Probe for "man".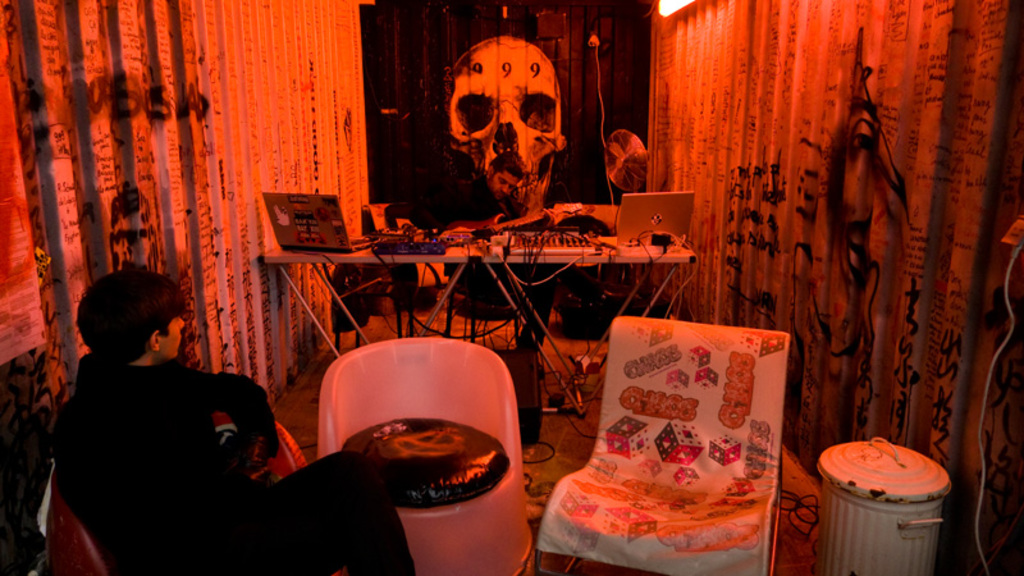
Probe result: BBox(55, 280, 284, 548).
